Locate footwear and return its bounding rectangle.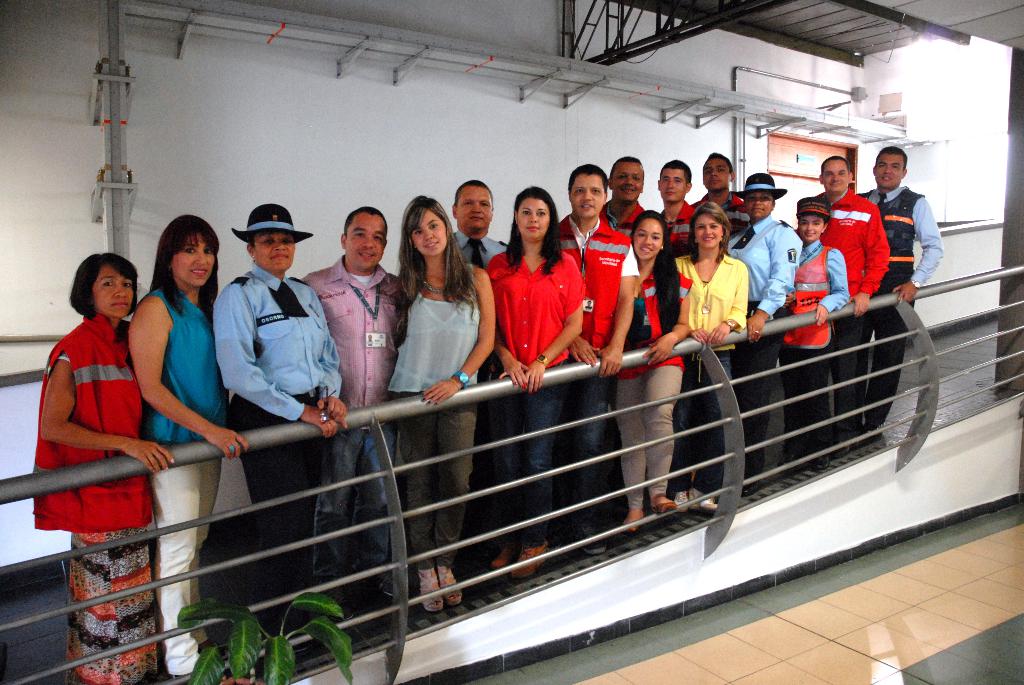
415,564,445,610.
